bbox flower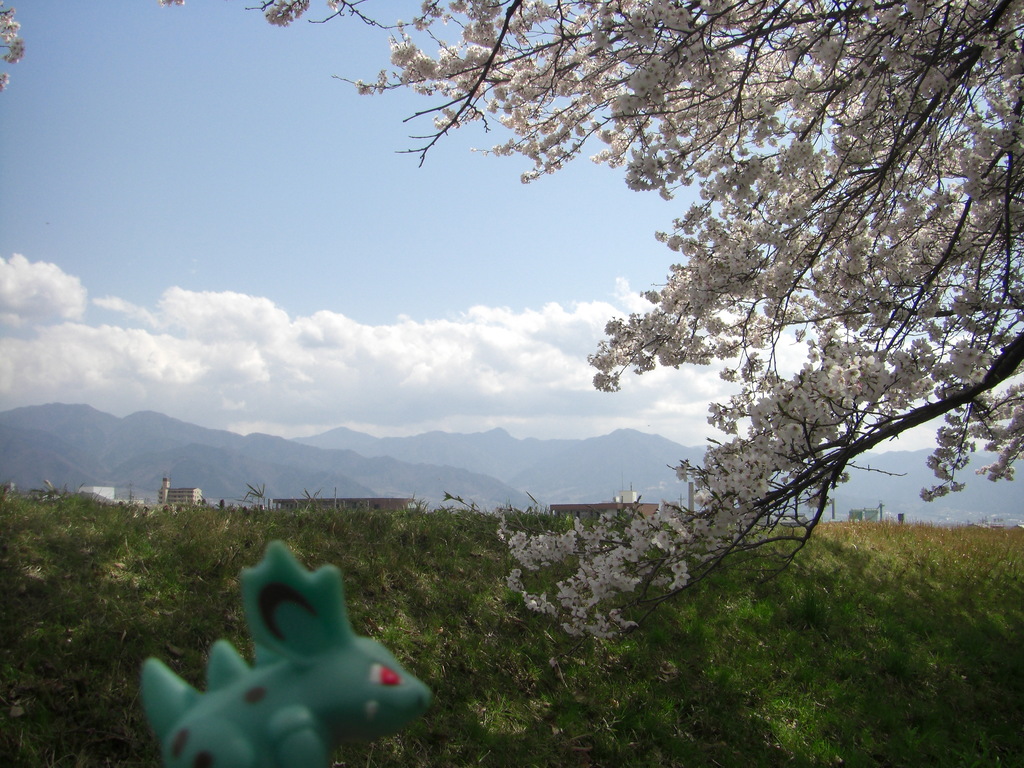
bbox=(159, 0, 186, 8)
